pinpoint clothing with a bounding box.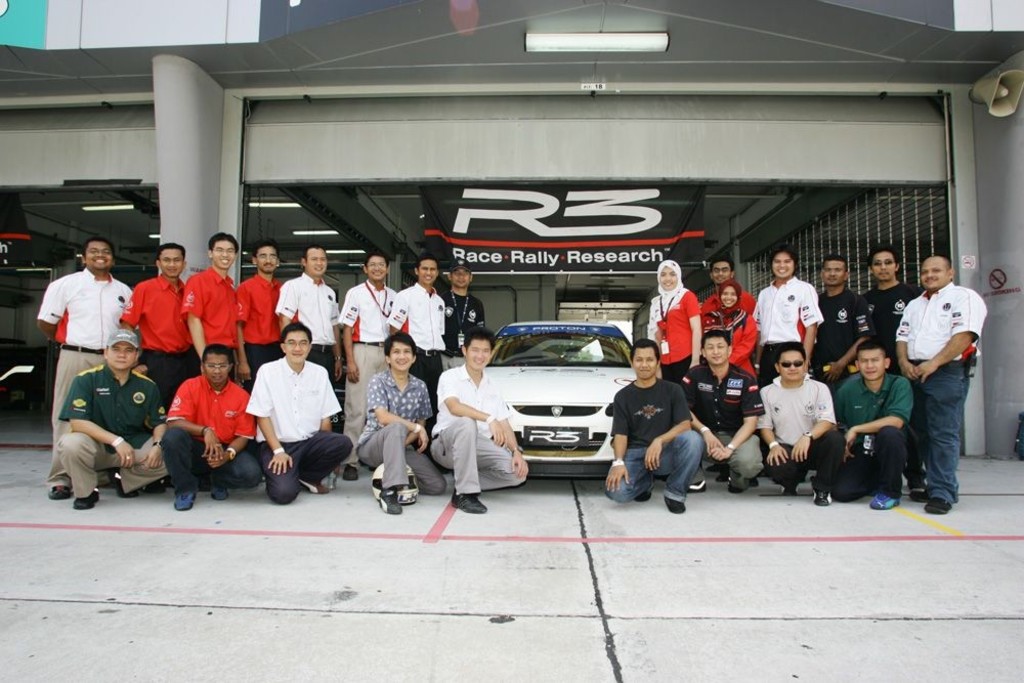
[x1=178, y1=263, x2=236, y2=382].
